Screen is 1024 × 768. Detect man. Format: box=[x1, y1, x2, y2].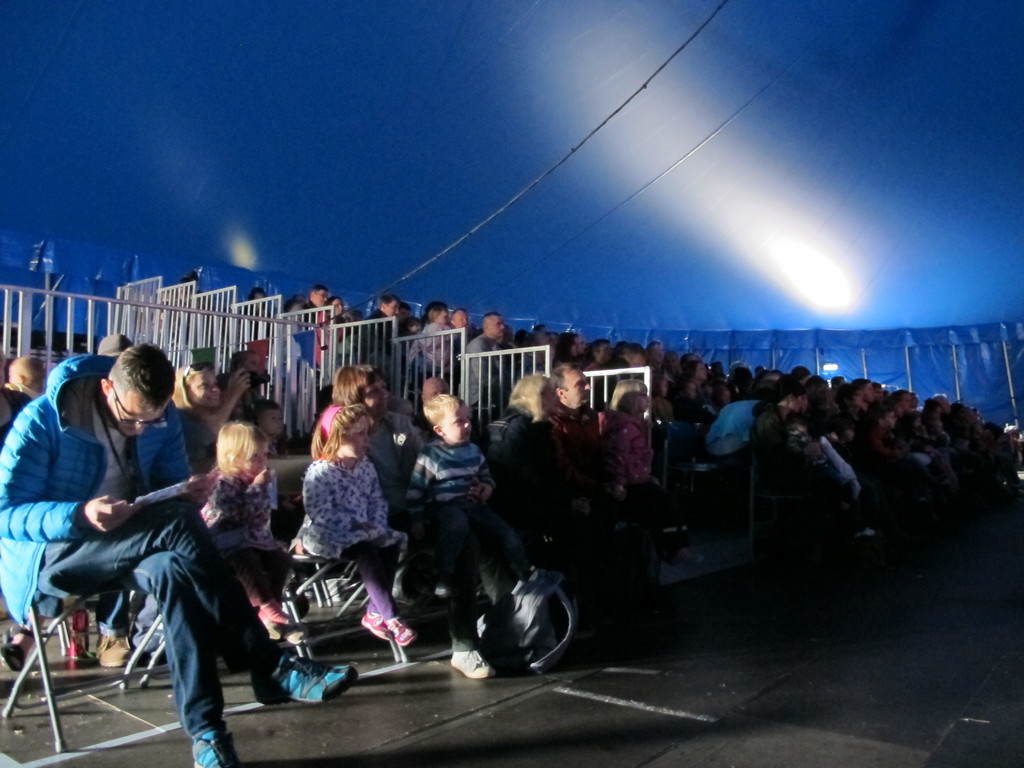
box=[547, 356, 604, 529].
